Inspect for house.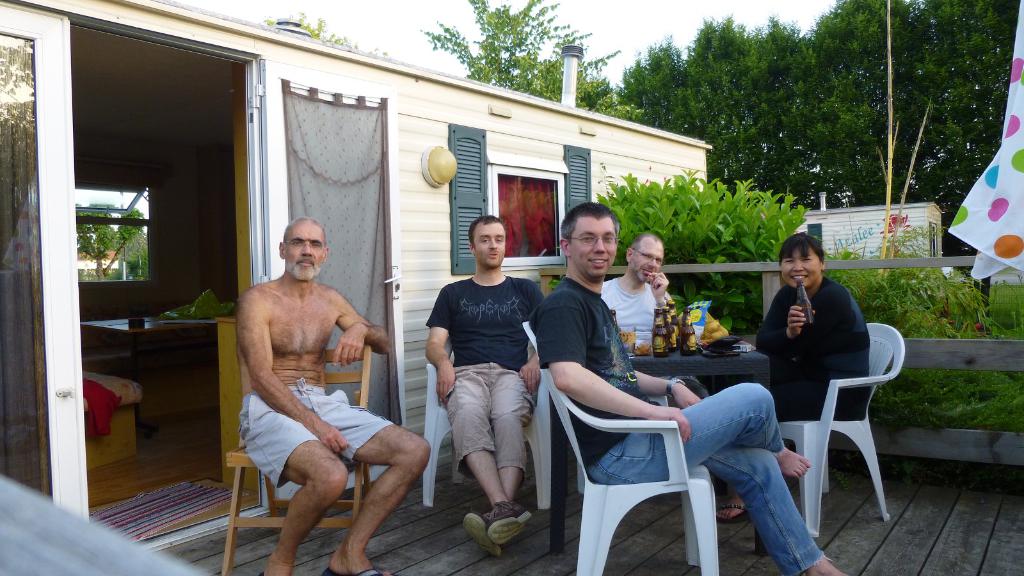
Inspection: bbox(308, 87, 520, 529).
